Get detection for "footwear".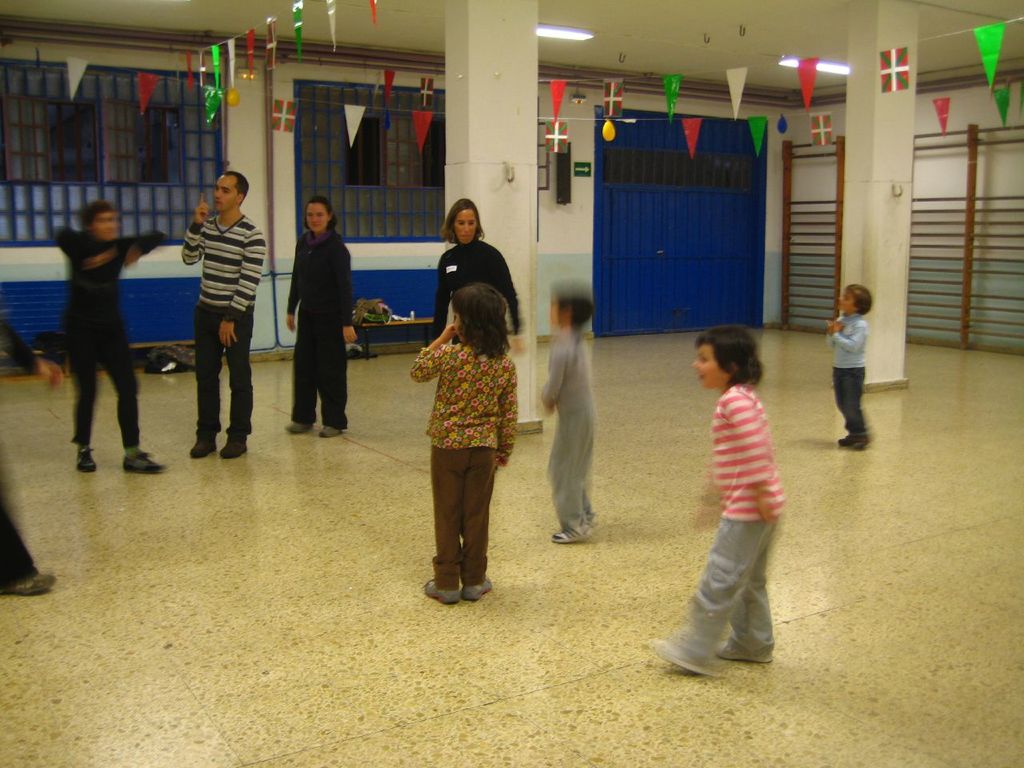
Detection: select_region(318, 424, 342, 434).
